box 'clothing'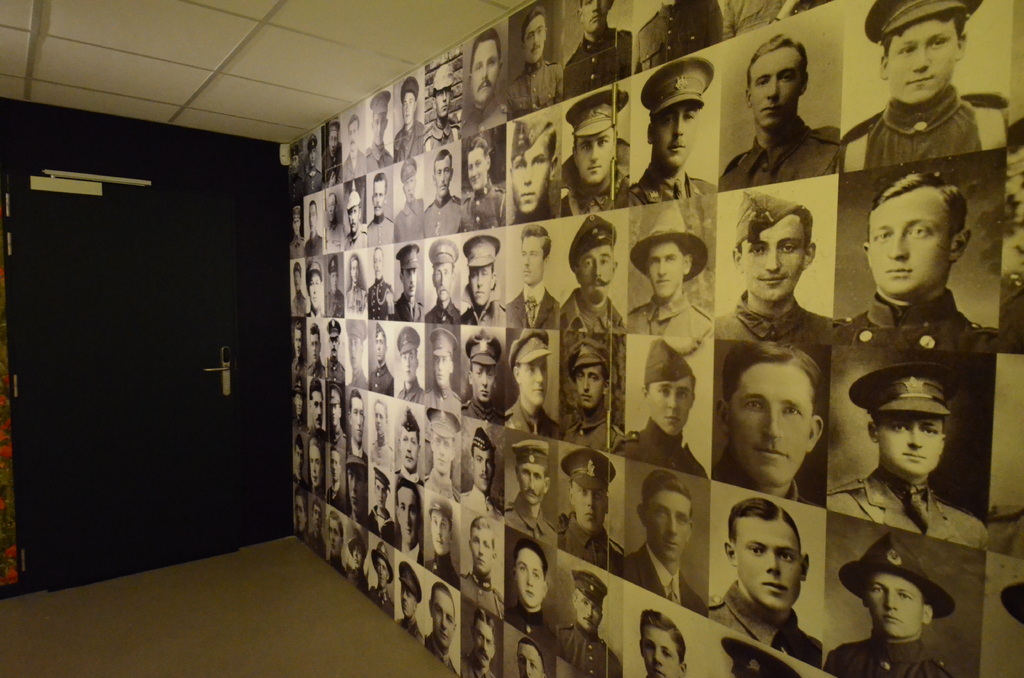
select_region(632, 0, 723, 73)
